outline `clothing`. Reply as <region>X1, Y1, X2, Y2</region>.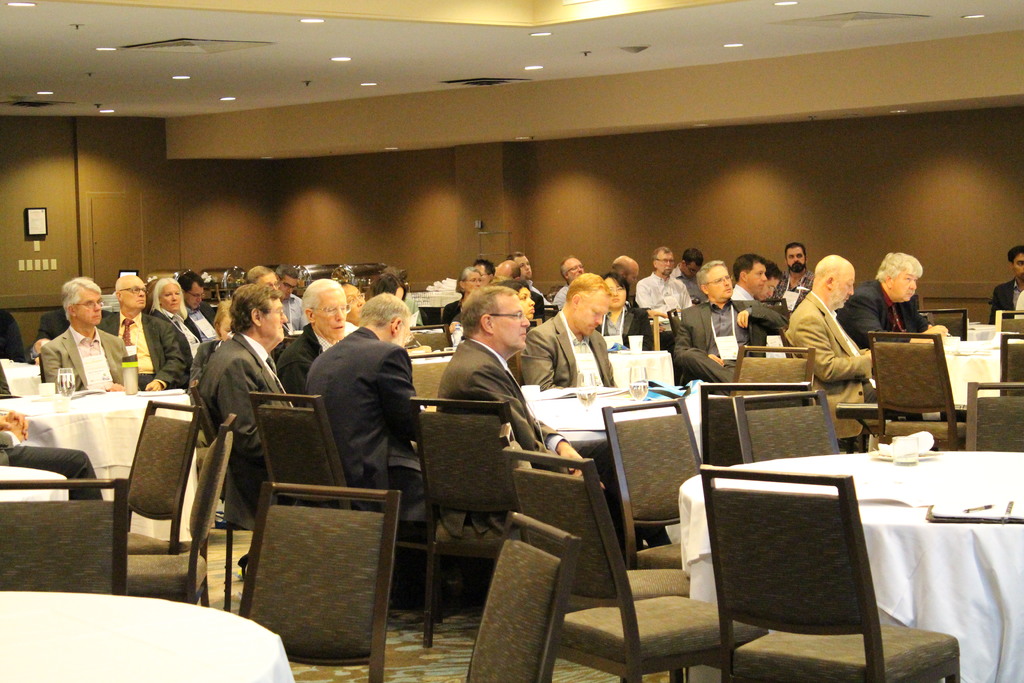
<region>554, 287, 570, 308</region>.
